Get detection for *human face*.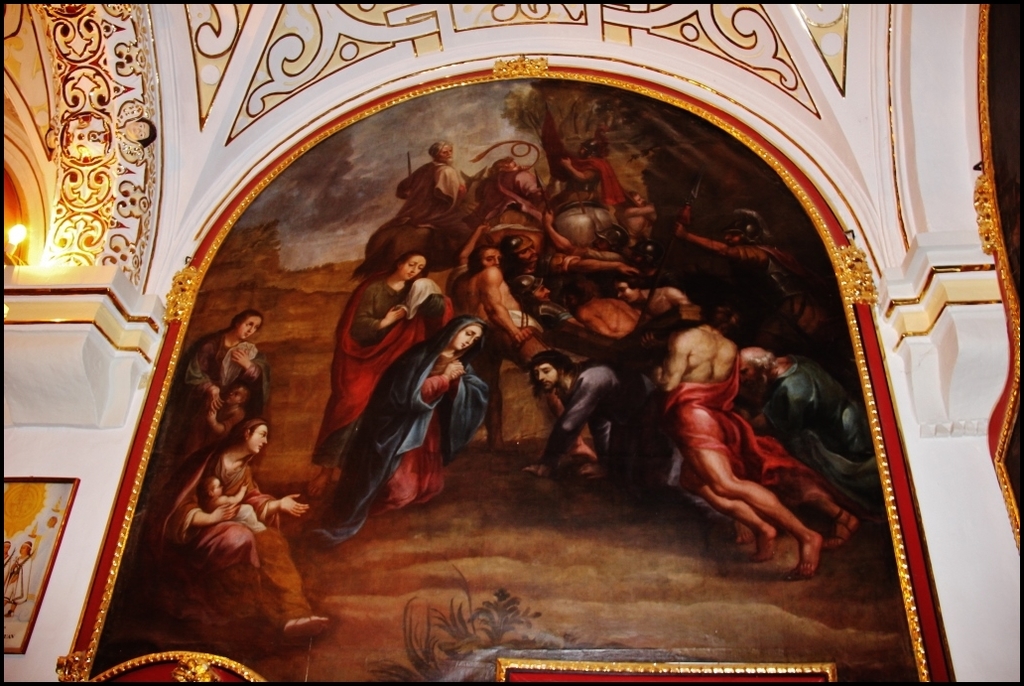
Detection: bbox(238, 318, 263, 343).
